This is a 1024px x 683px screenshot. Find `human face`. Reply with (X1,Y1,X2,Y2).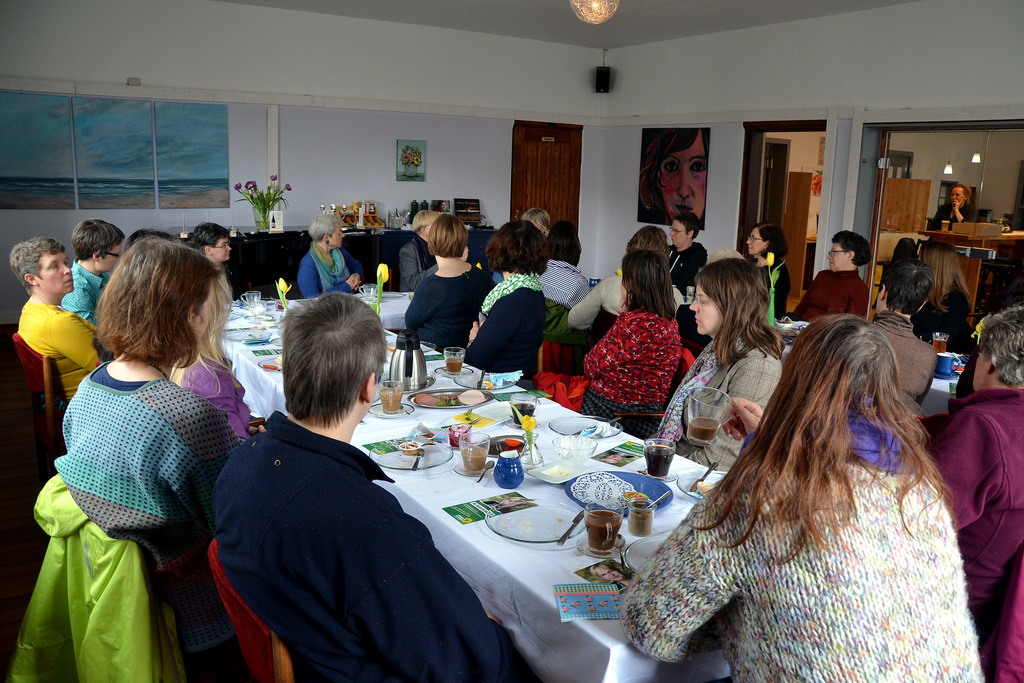
(190,278,218,342).
